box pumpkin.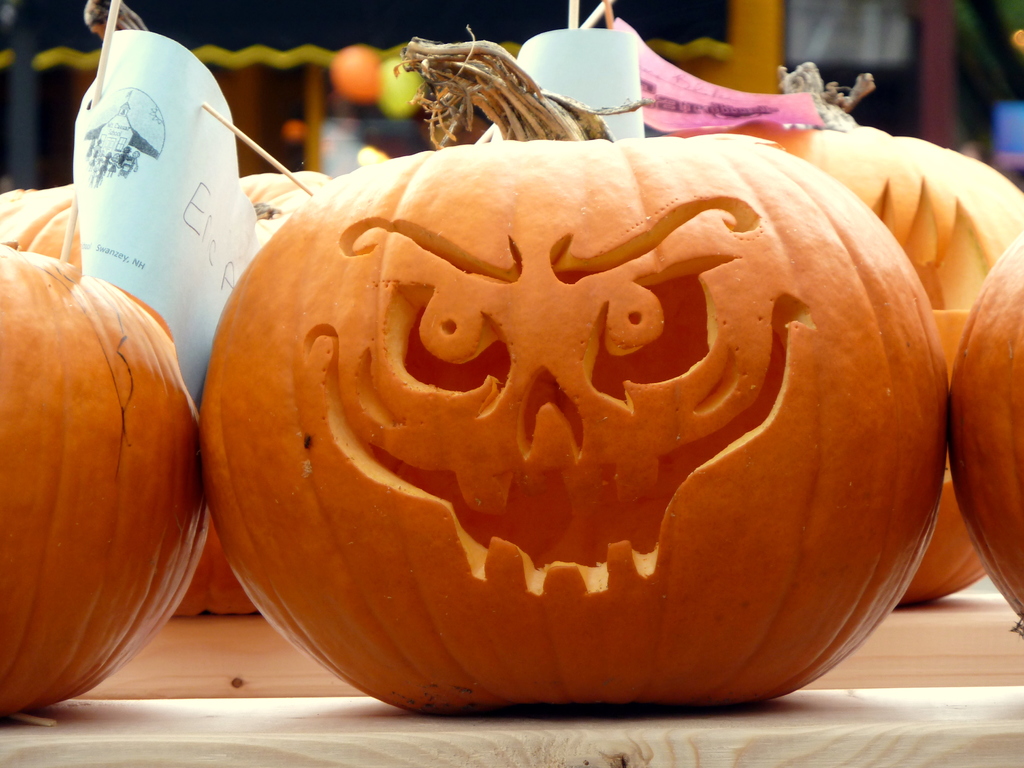
0:168:330:612.
